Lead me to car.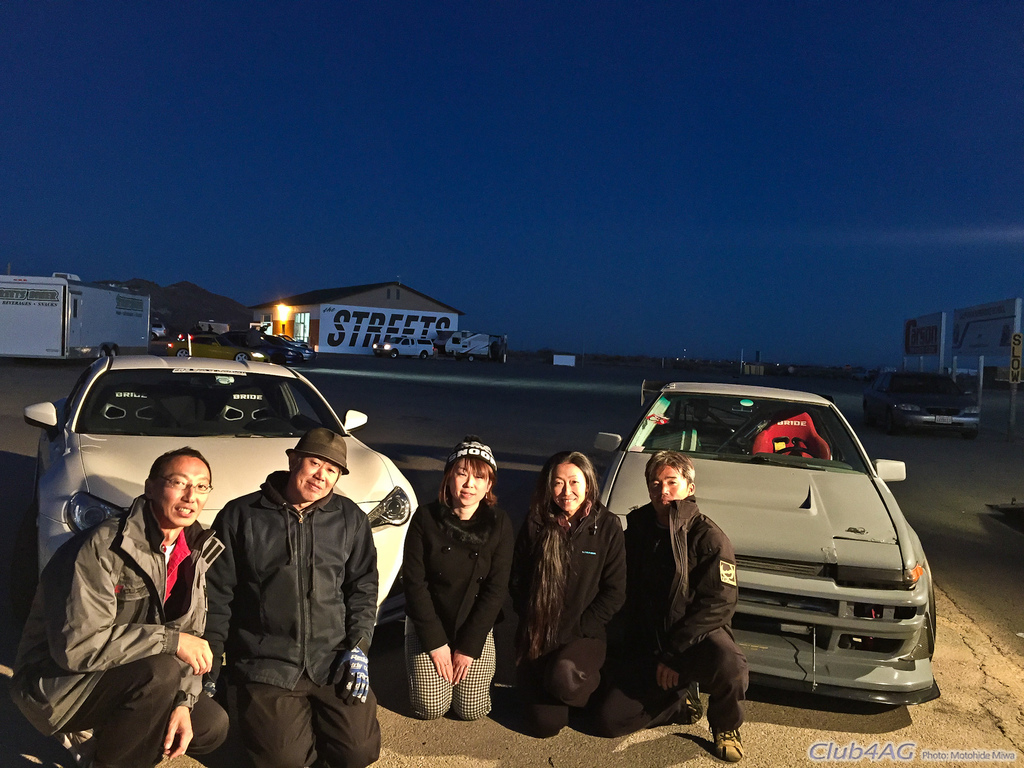
Lead to left=861, top=370, right=980, bottom=434.
